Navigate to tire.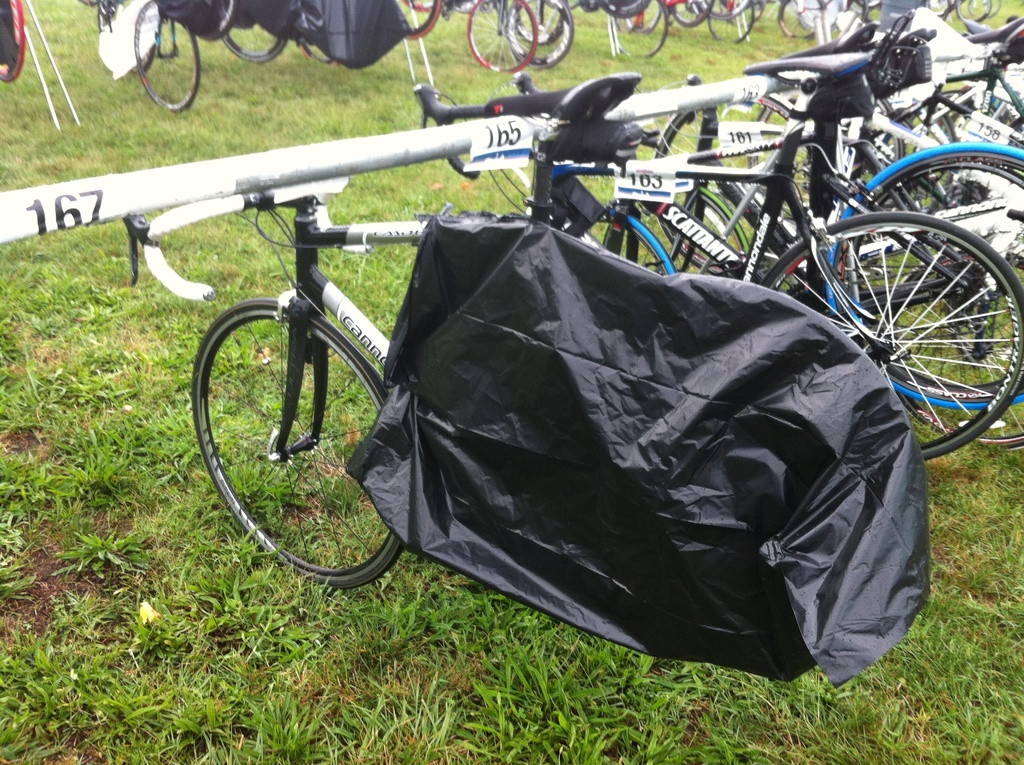
Navigation target: (190,0,239,41).
